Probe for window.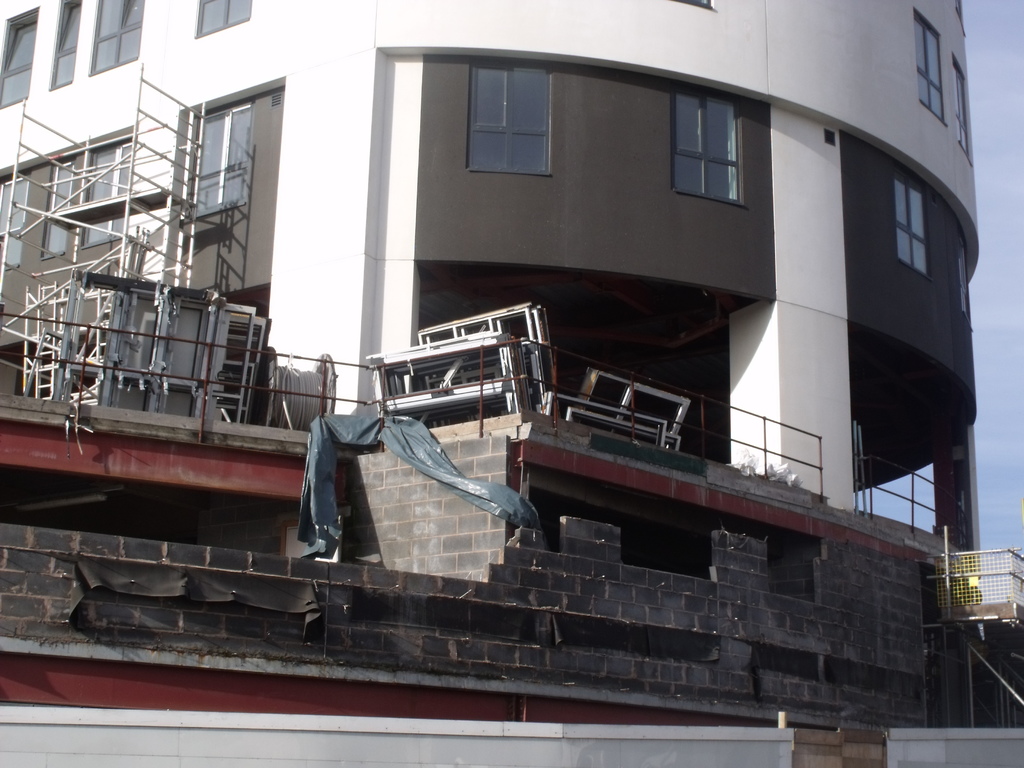
Probe result: 37,158,82,268.
